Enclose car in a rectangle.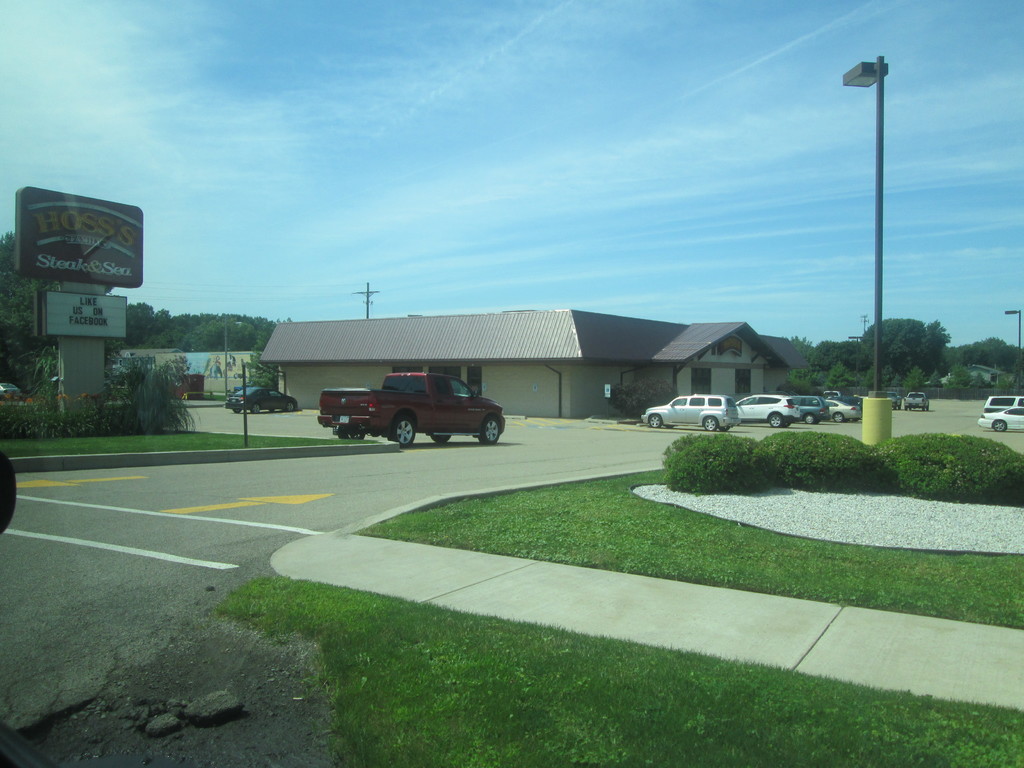
<box>791,399,828,428</box>.
